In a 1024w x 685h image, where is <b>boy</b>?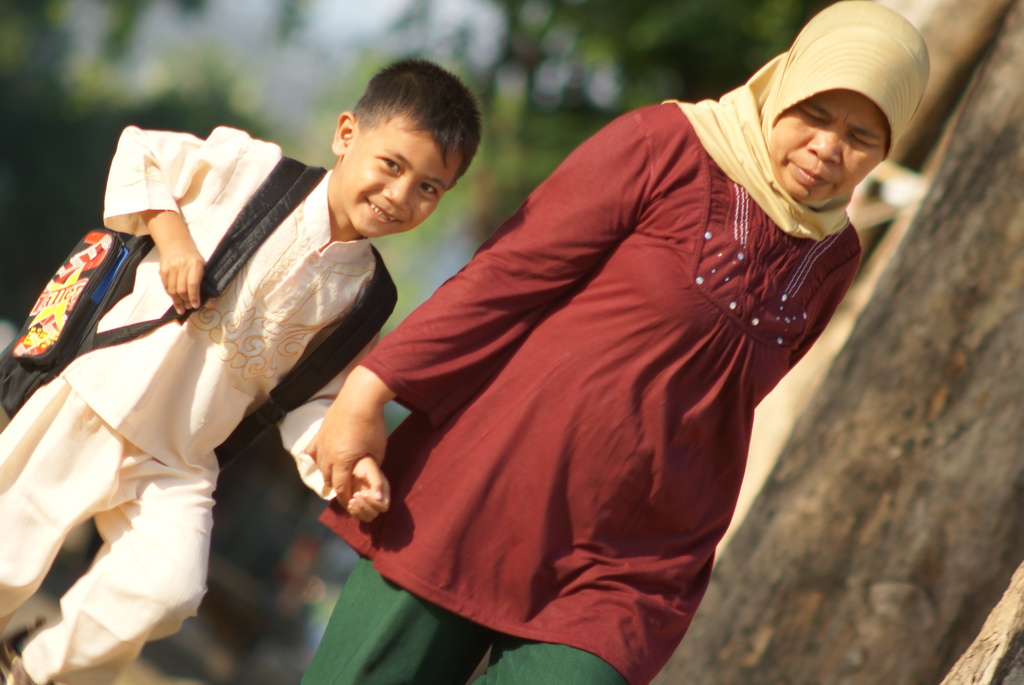
[x1=0, y1=56, x2=490, y2=684].
